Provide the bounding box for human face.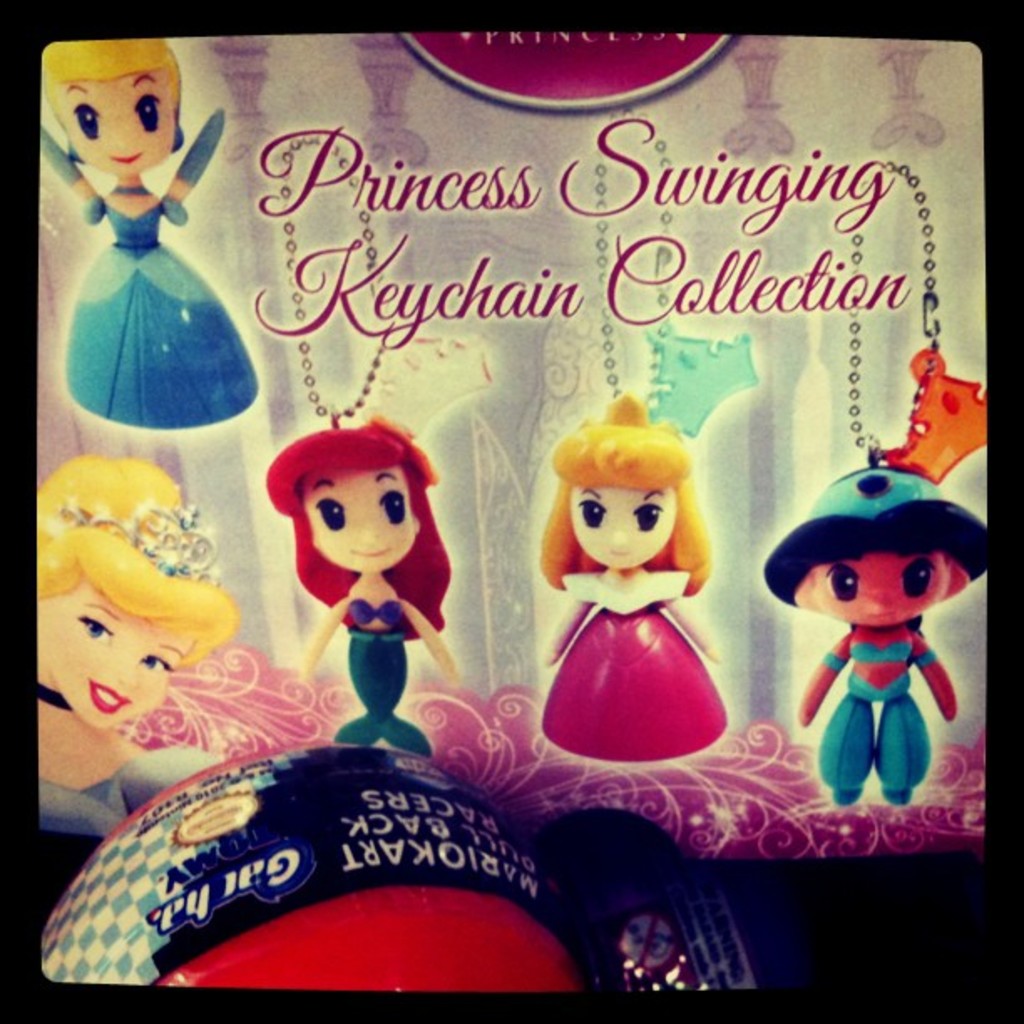
l=813, t=550, r=952, b=627.
